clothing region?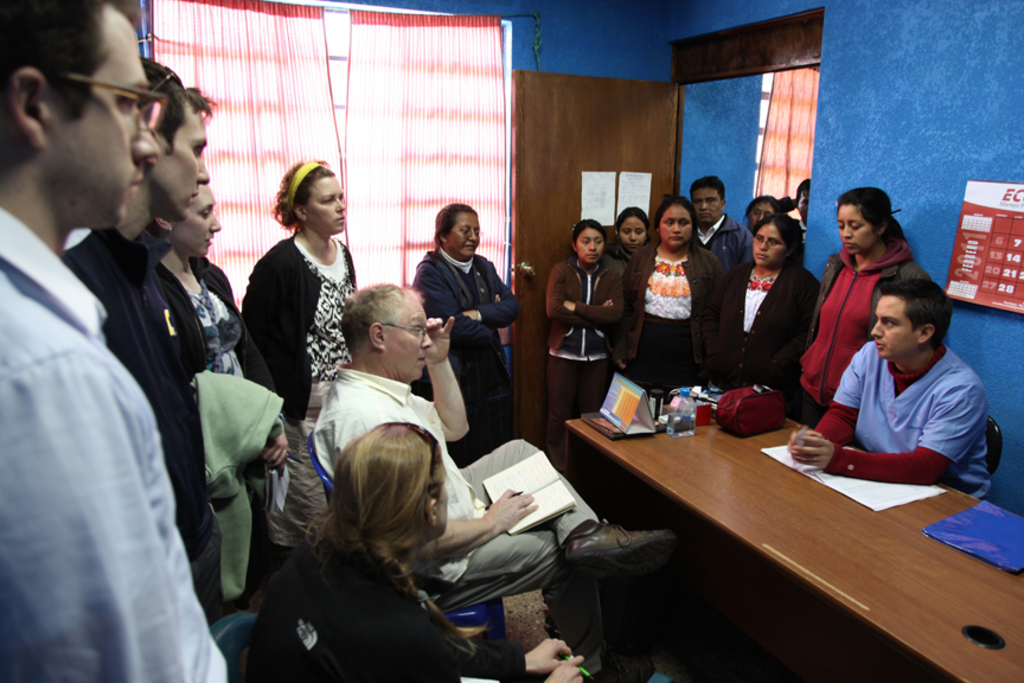
Rect(723, 266, 821, 428)
